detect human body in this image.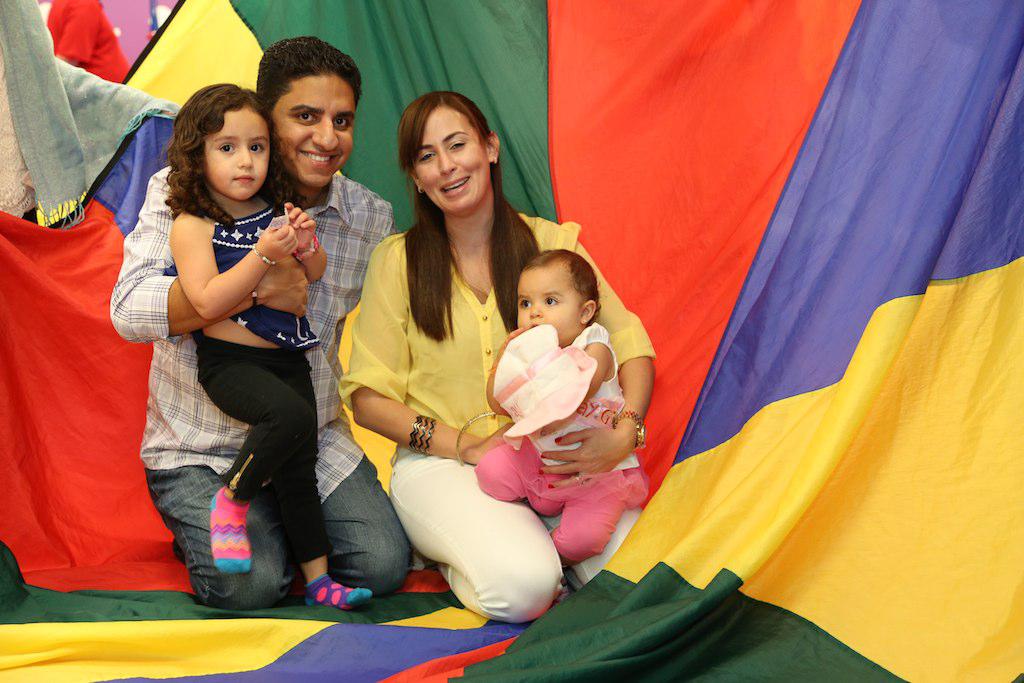
Detection: locate(448, 238, 661, 599).
